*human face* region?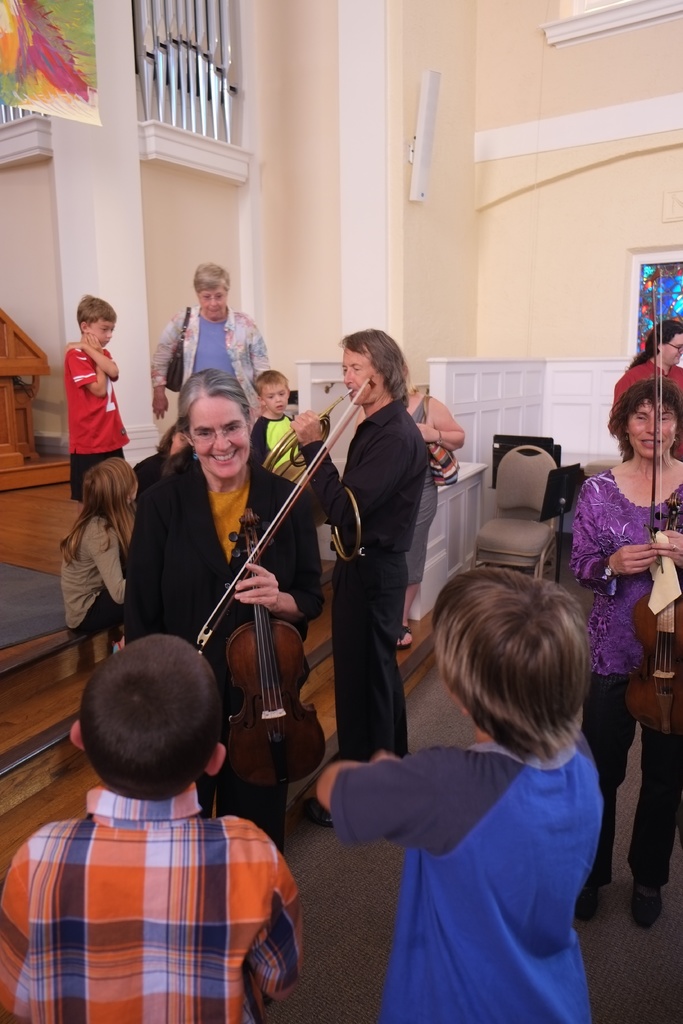
(197,282,232,323)
